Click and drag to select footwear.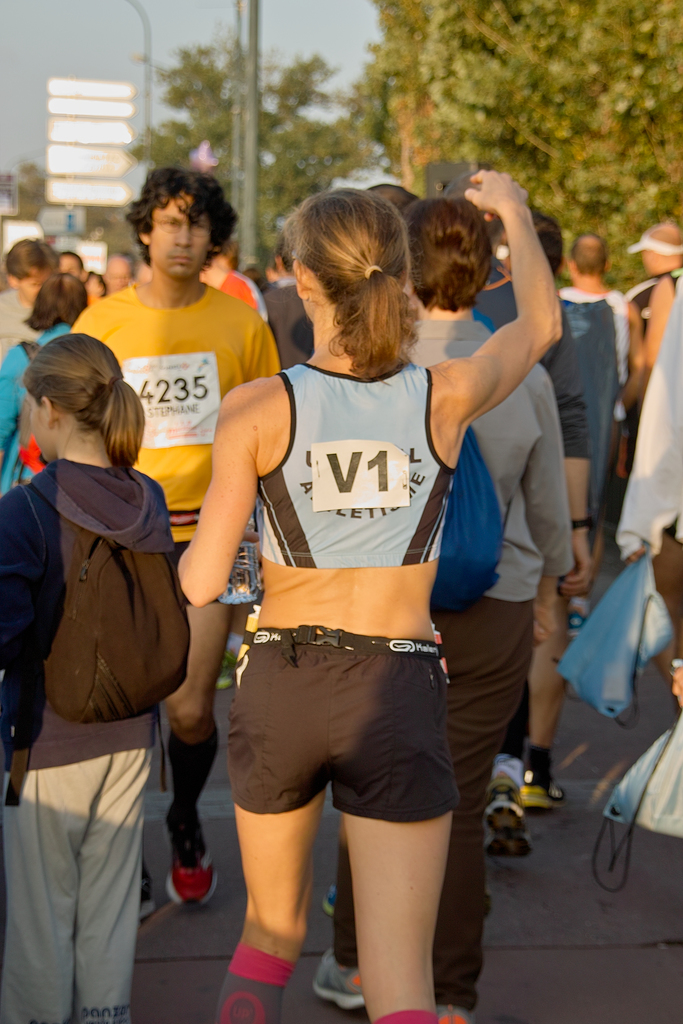
Selection: box(567, 604, 584, 641).
